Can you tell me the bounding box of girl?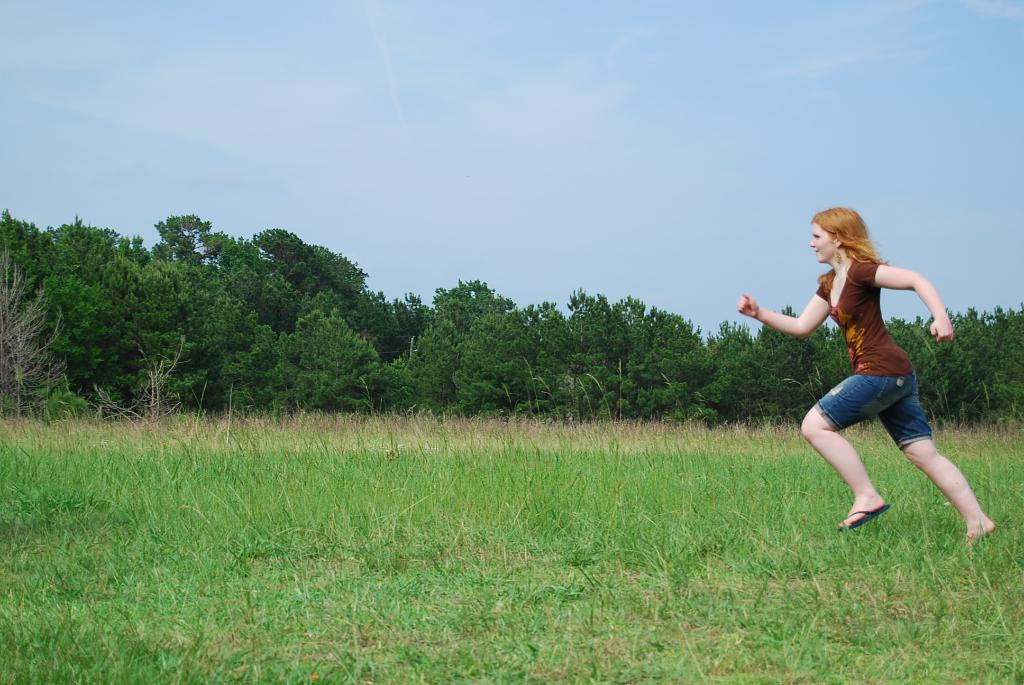
(733, 207, 999, 540).
